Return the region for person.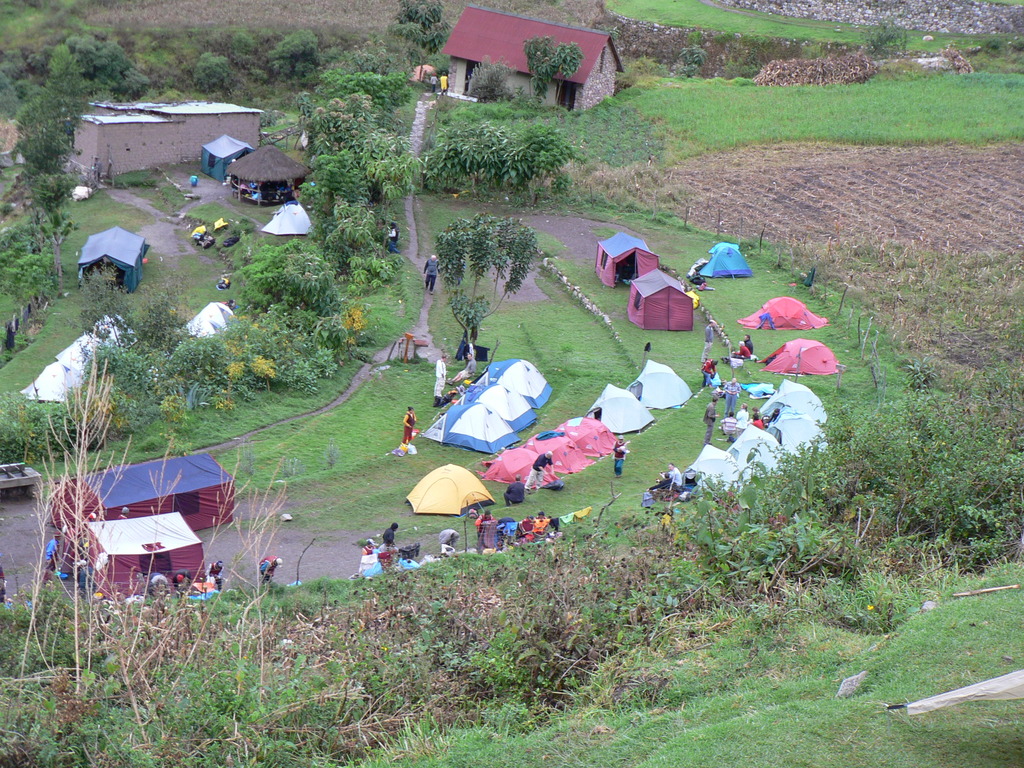
(704,356,718,386).
